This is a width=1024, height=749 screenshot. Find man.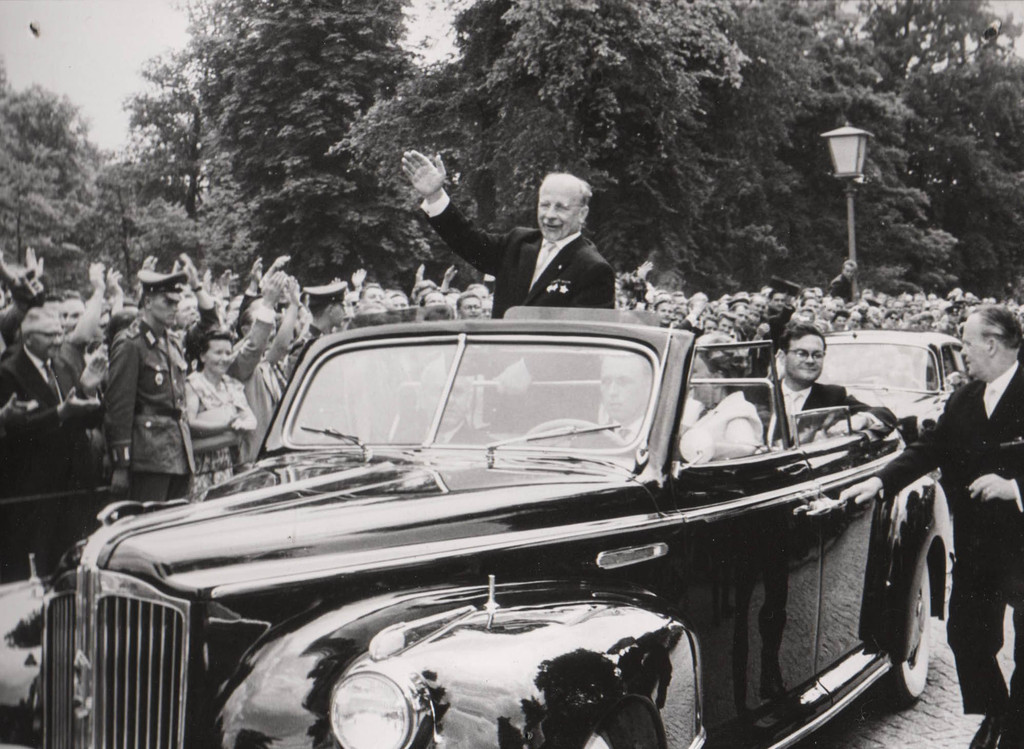
Bounding box: (652, 300, 675, 325).
